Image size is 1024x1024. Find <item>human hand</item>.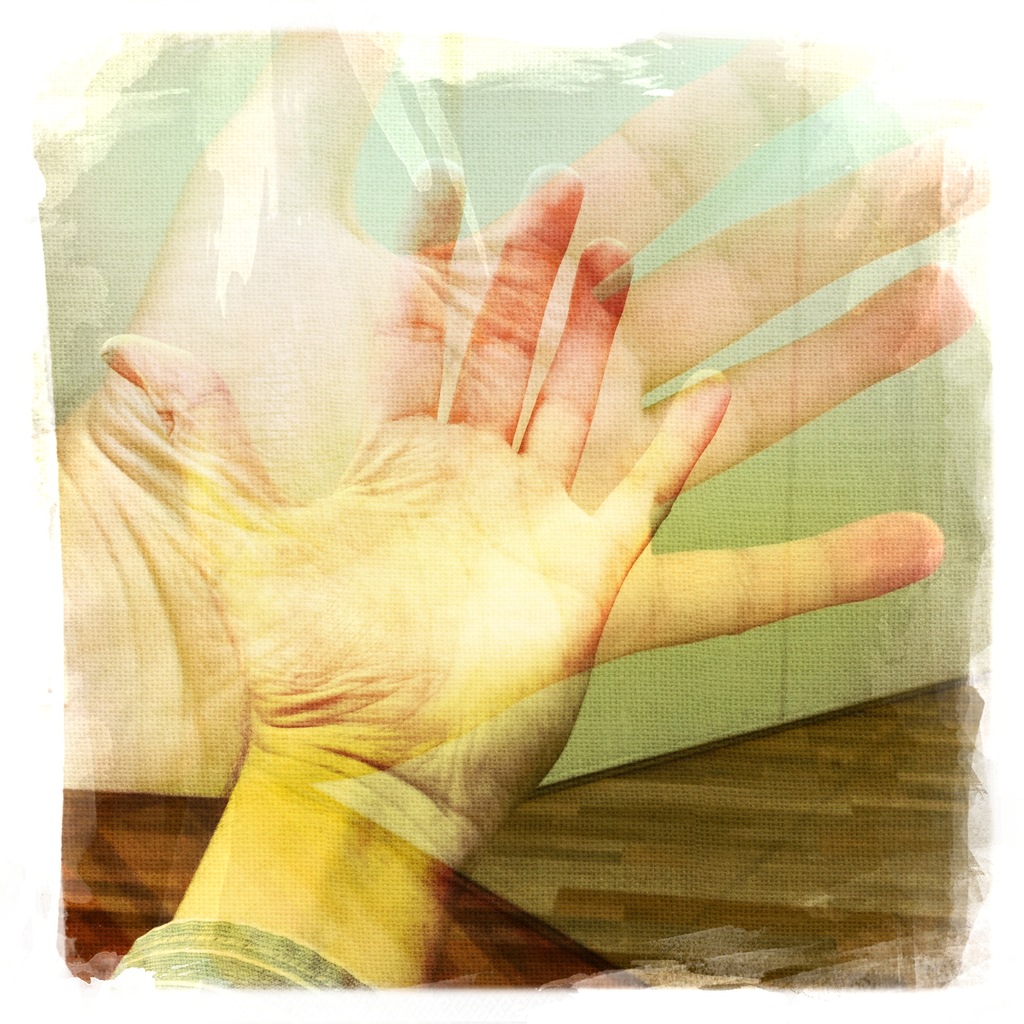
Rect(47, 35, 989, 804).
